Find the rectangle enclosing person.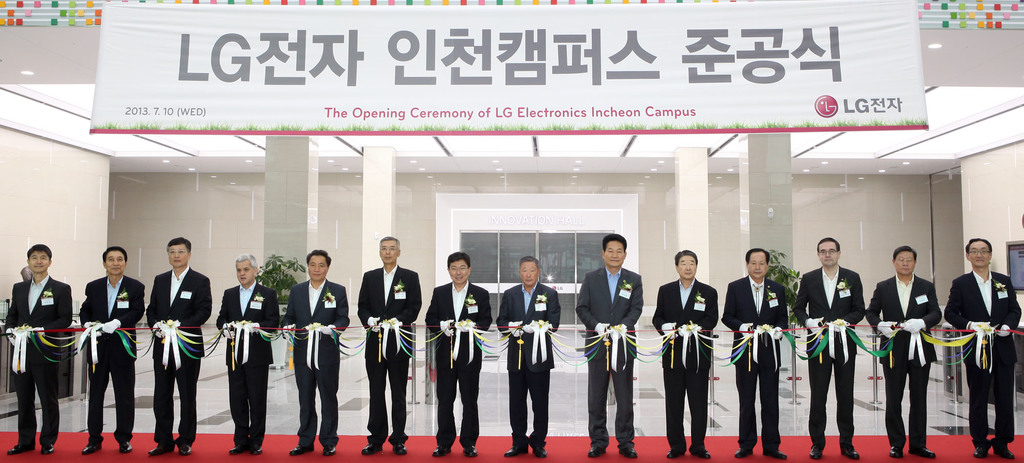
865:235:934:462.
